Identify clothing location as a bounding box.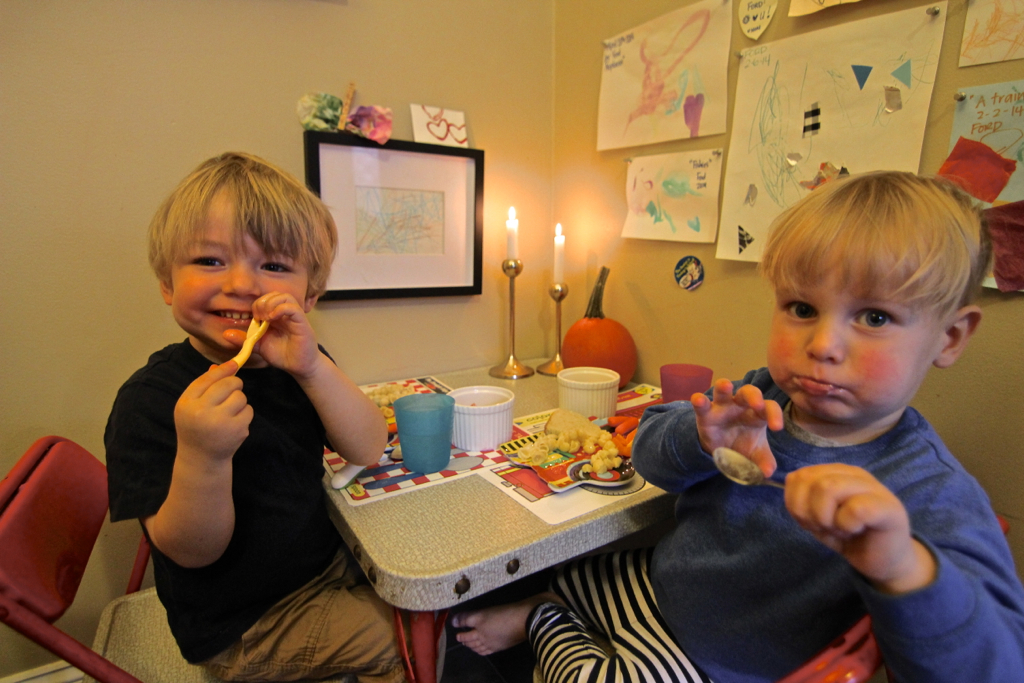
x1=199, y1=551, x2=432, y2=682.
